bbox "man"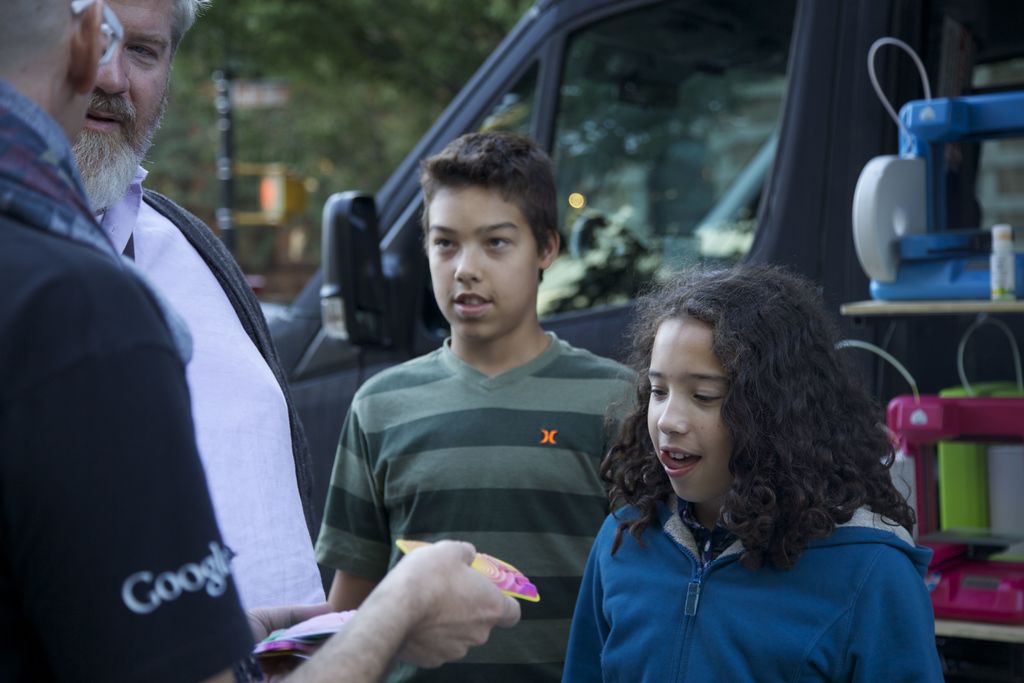
[left=0, top=0, right=523, bottom=682]
